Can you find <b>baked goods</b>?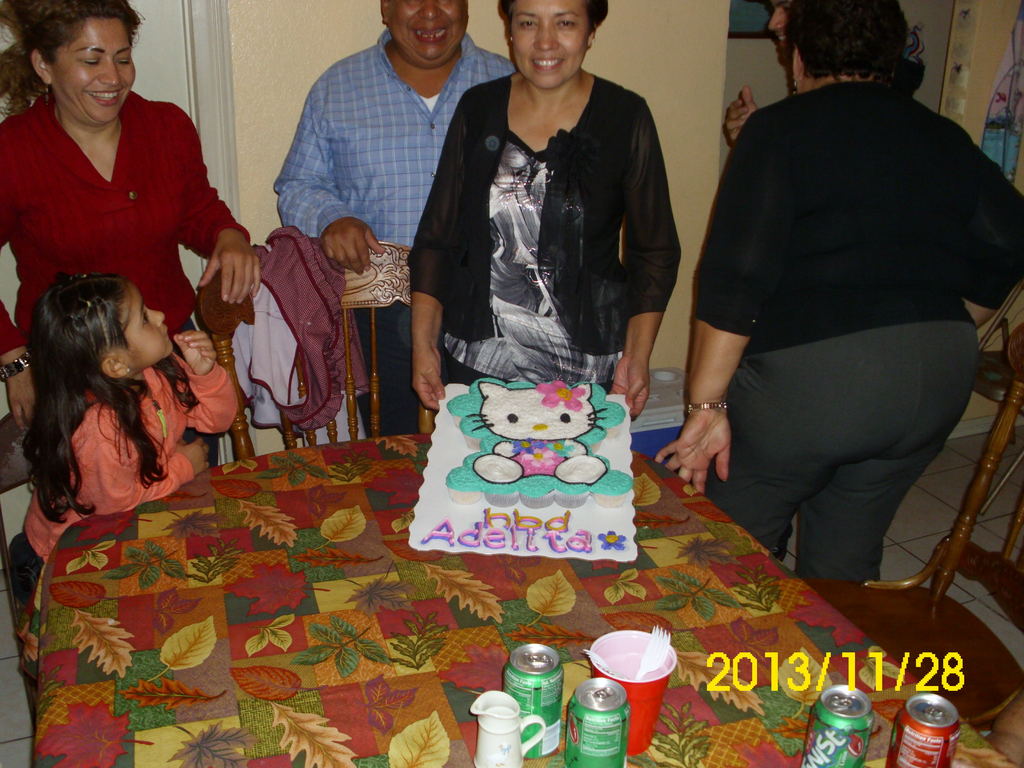
Yes, bounding box: 448:378:637:509.
